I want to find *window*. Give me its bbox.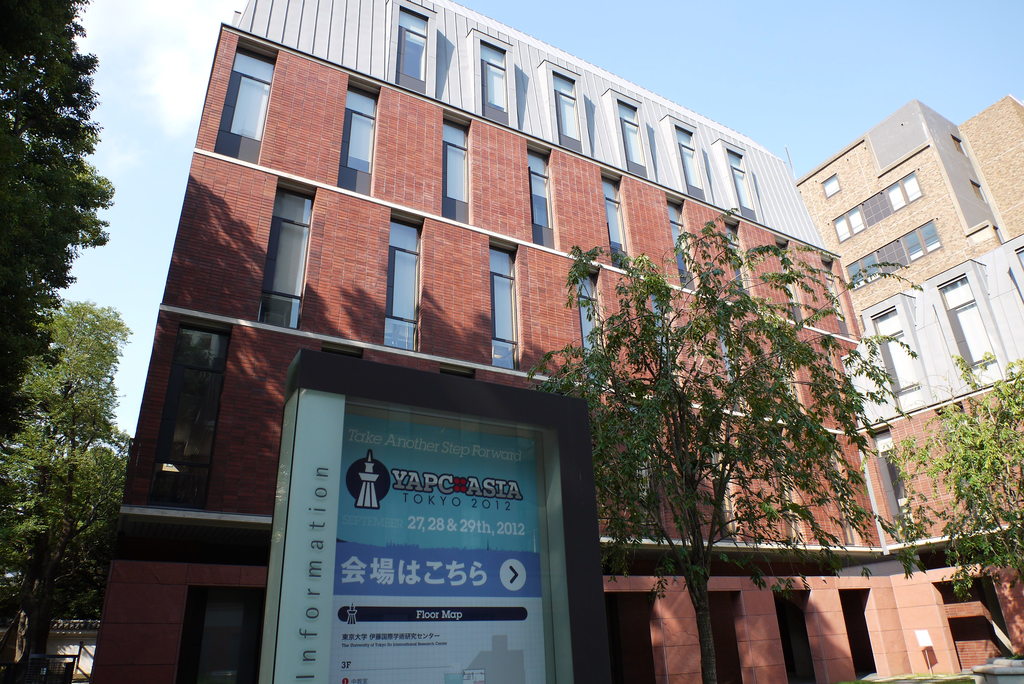
<region>601, 174, 632, 269</region>.
